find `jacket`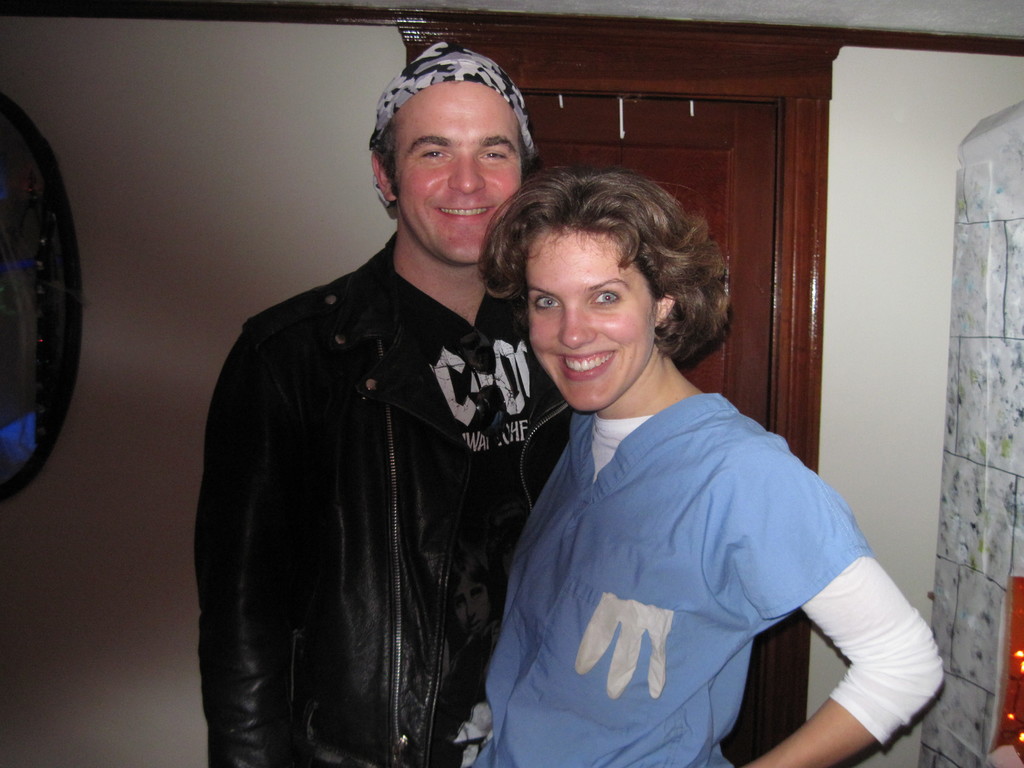
[189,237,572,762]
